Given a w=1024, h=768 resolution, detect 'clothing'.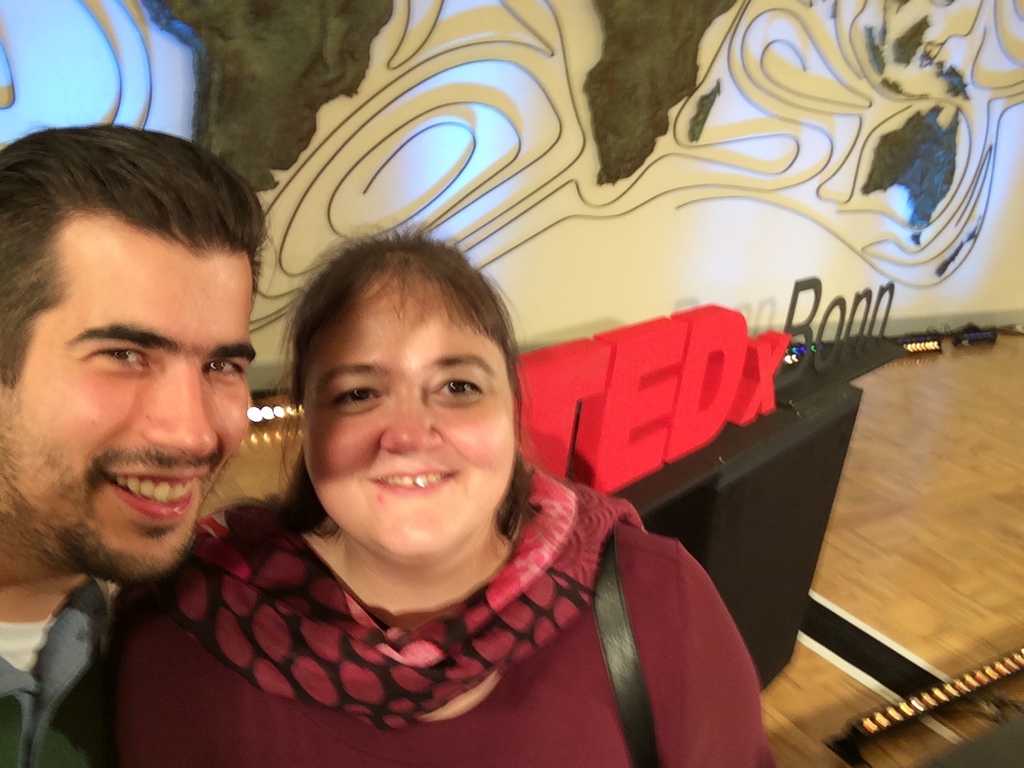
region(0, 575, 102, 767).
